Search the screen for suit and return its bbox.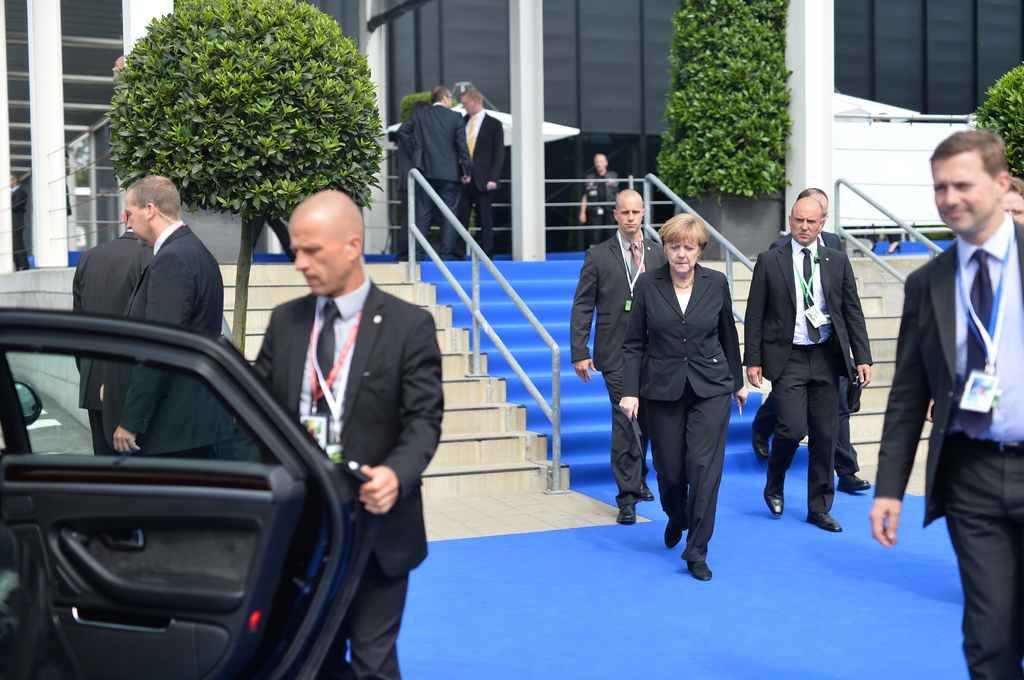
Found: x1=73 y1=228 x2=152 y2=455.
